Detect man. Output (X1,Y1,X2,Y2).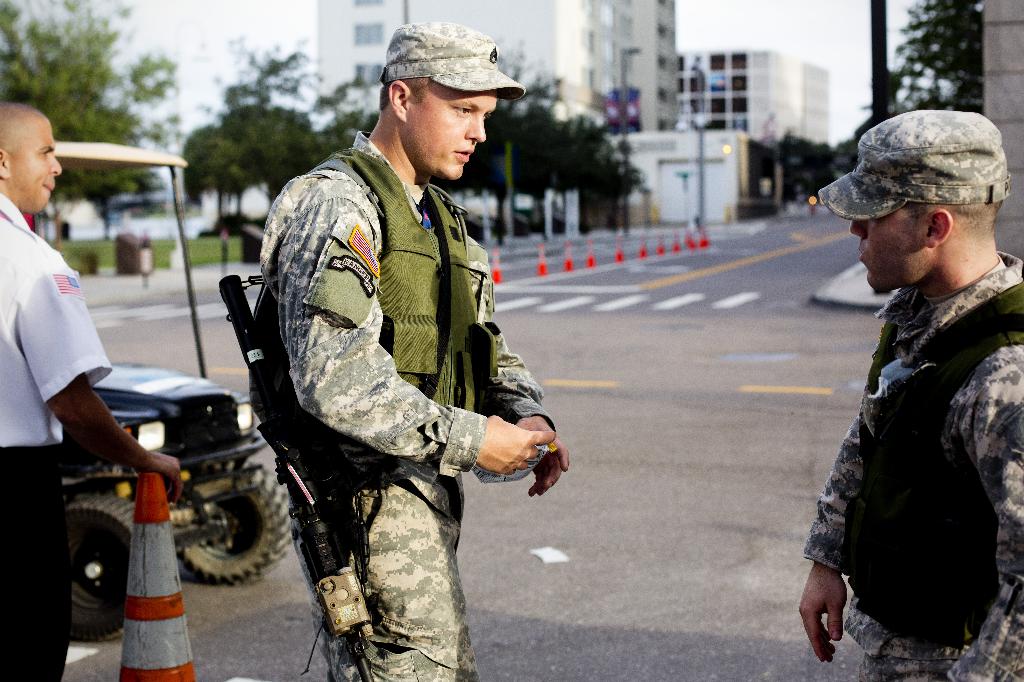
(0,103,187,681).
